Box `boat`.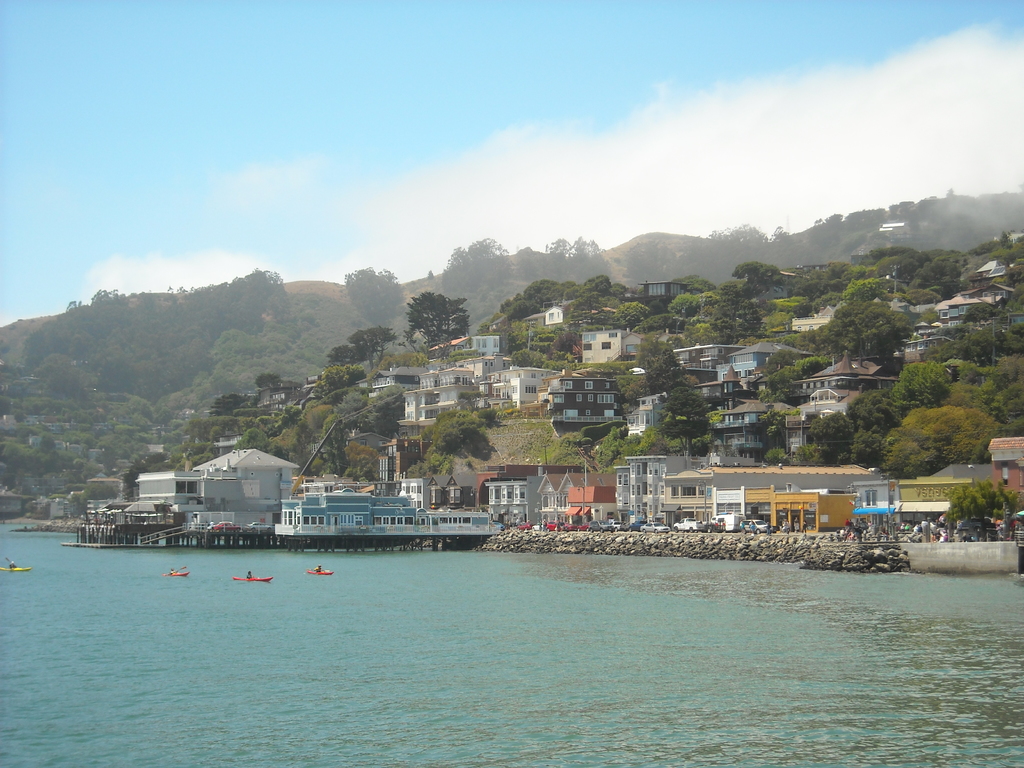
(307,568,337,580).
